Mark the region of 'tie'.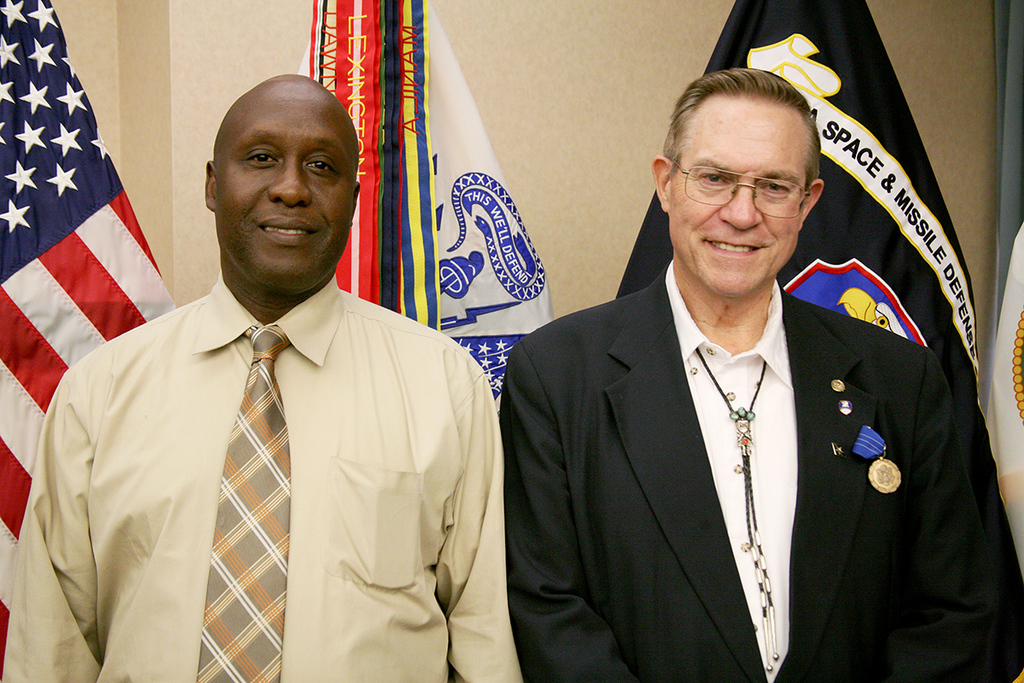
Region: box=[198, 323, 294, 682].
